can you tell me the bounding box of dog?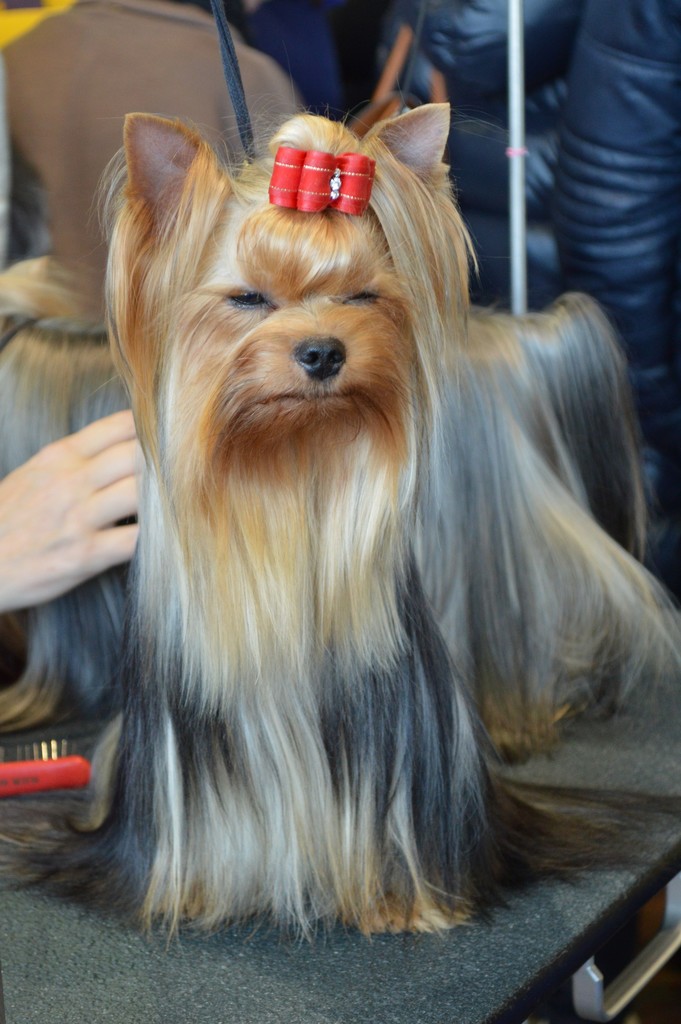
{"left": 0, "top": 100, "right": 680, "bottom": 953}.
